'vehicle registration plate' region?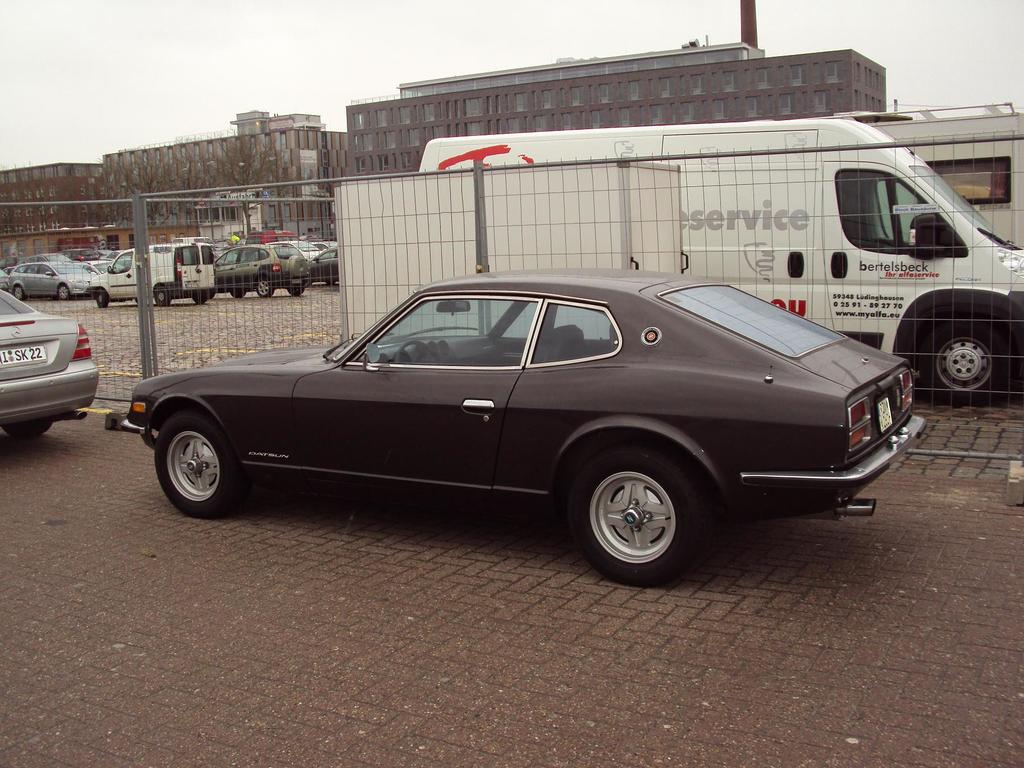
[left=0, top=341, right=49, bottom=366]
